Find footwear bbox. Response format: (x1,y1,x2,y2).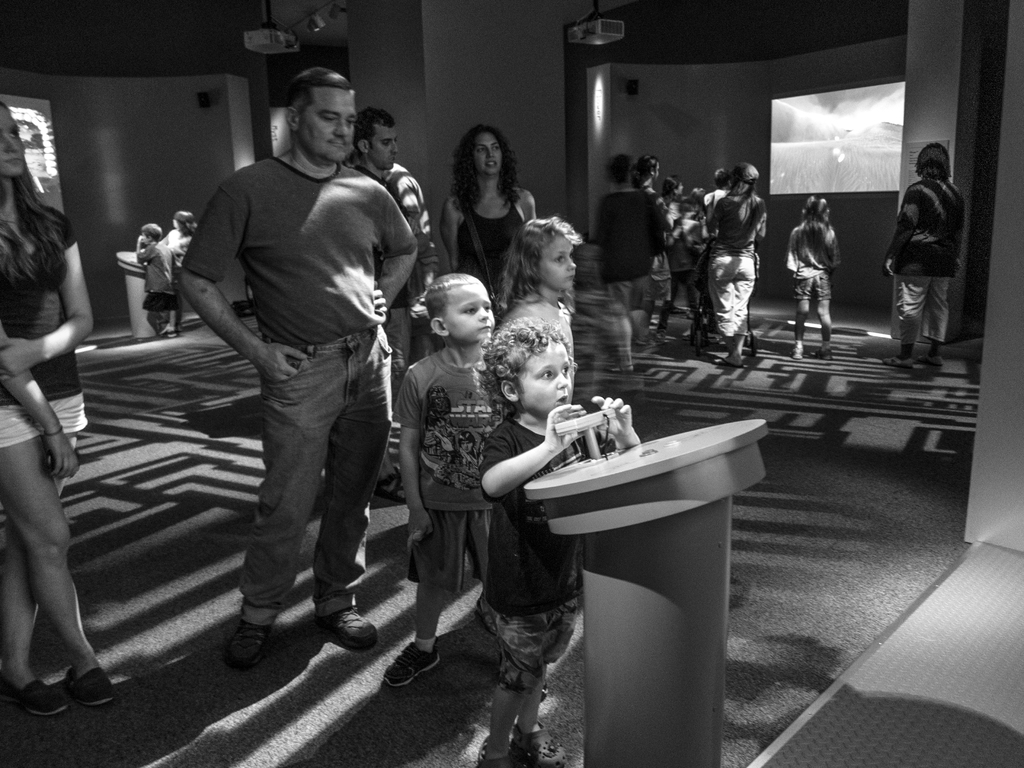
(308,596,383,651).
